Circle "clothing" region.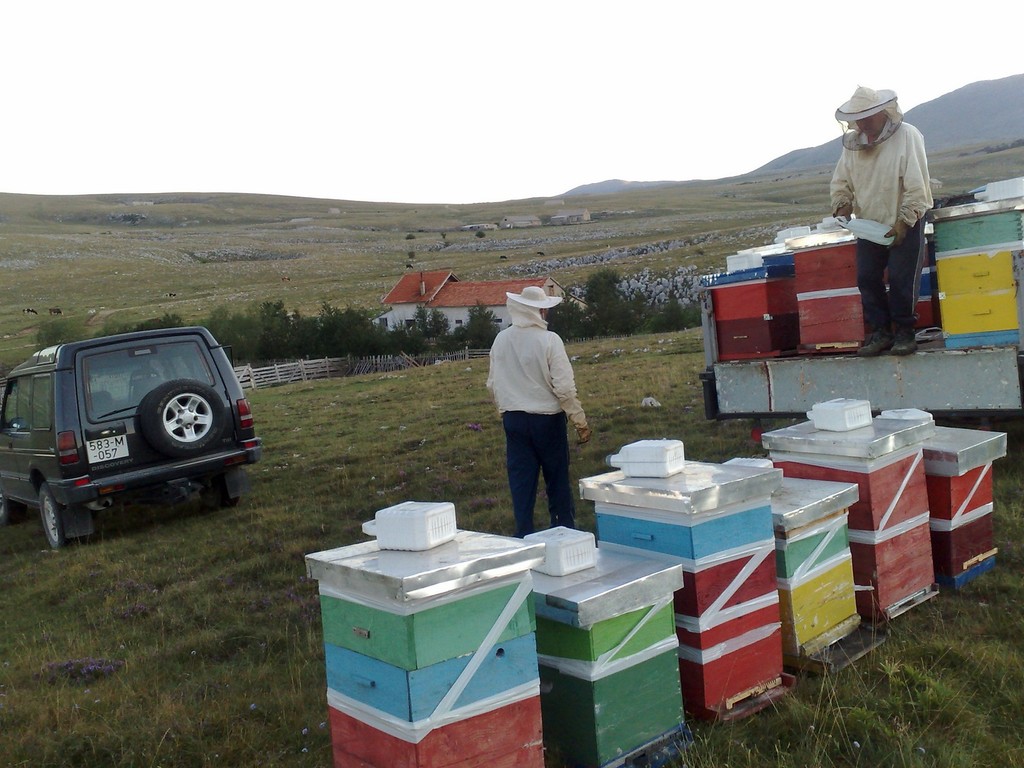
Region: bbox(482, 291, 586, 523).
